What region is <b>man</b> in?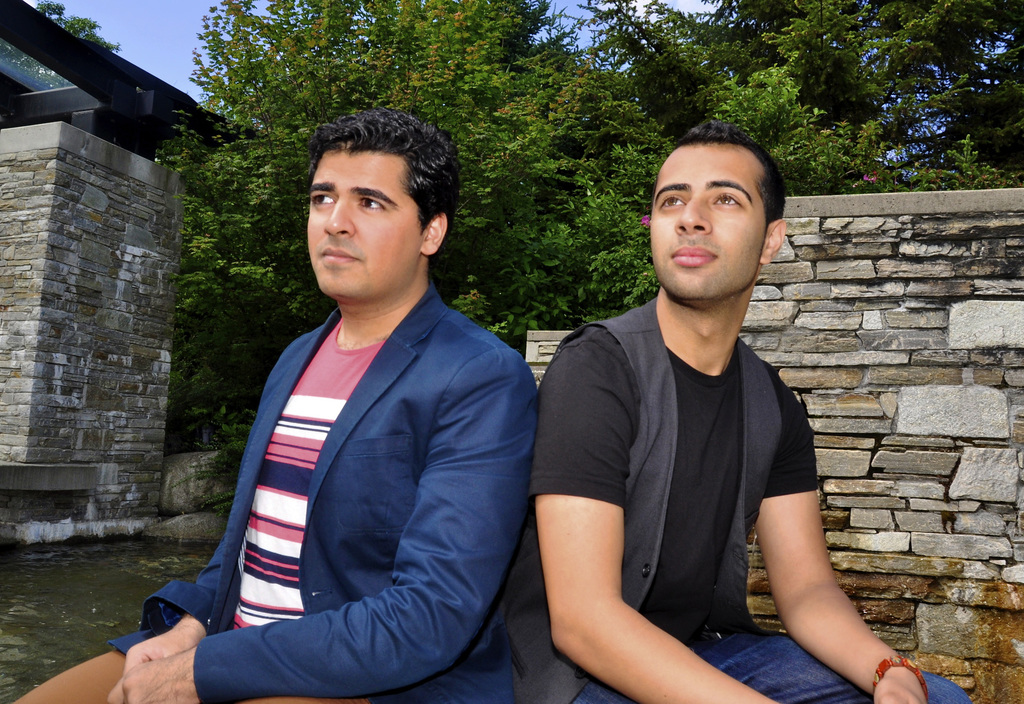
crop(7, 102, 540, 703).
